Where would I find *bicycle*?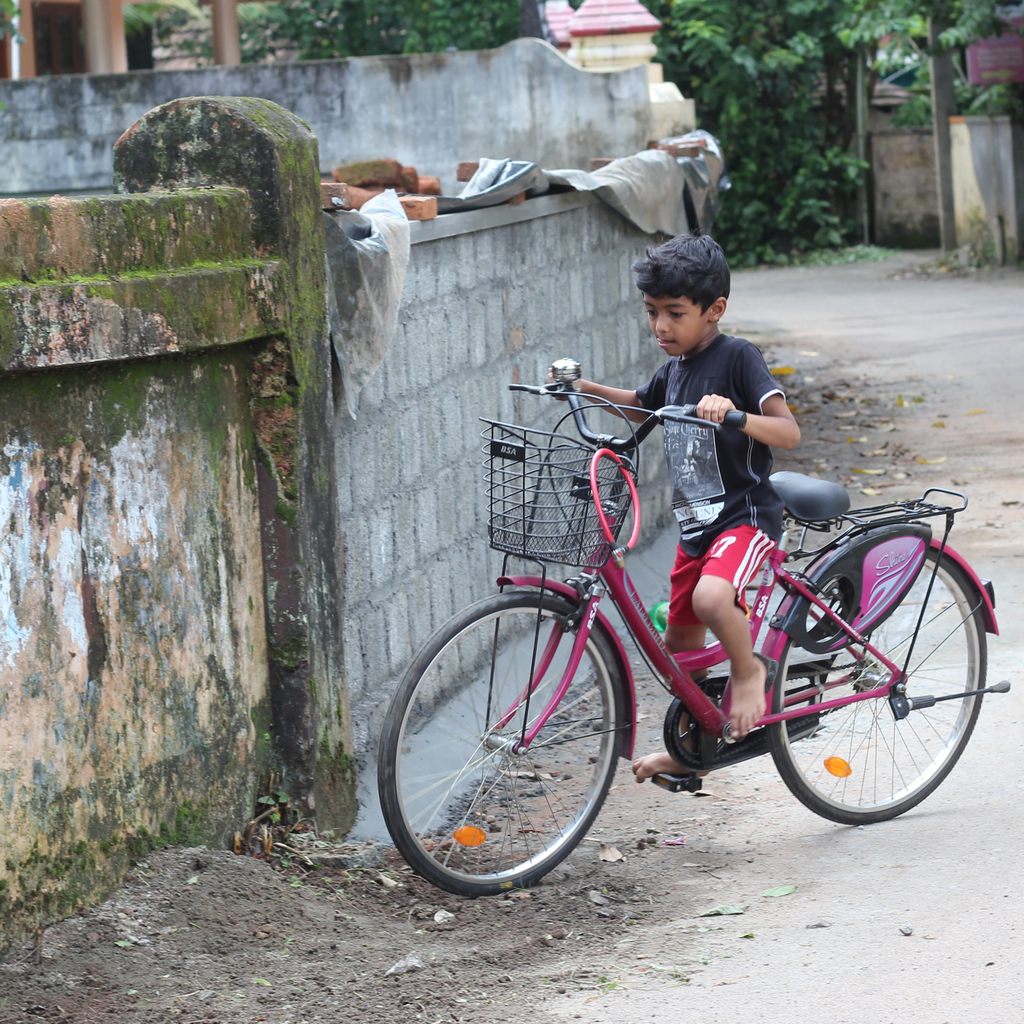
At 369/377/1004/885.
